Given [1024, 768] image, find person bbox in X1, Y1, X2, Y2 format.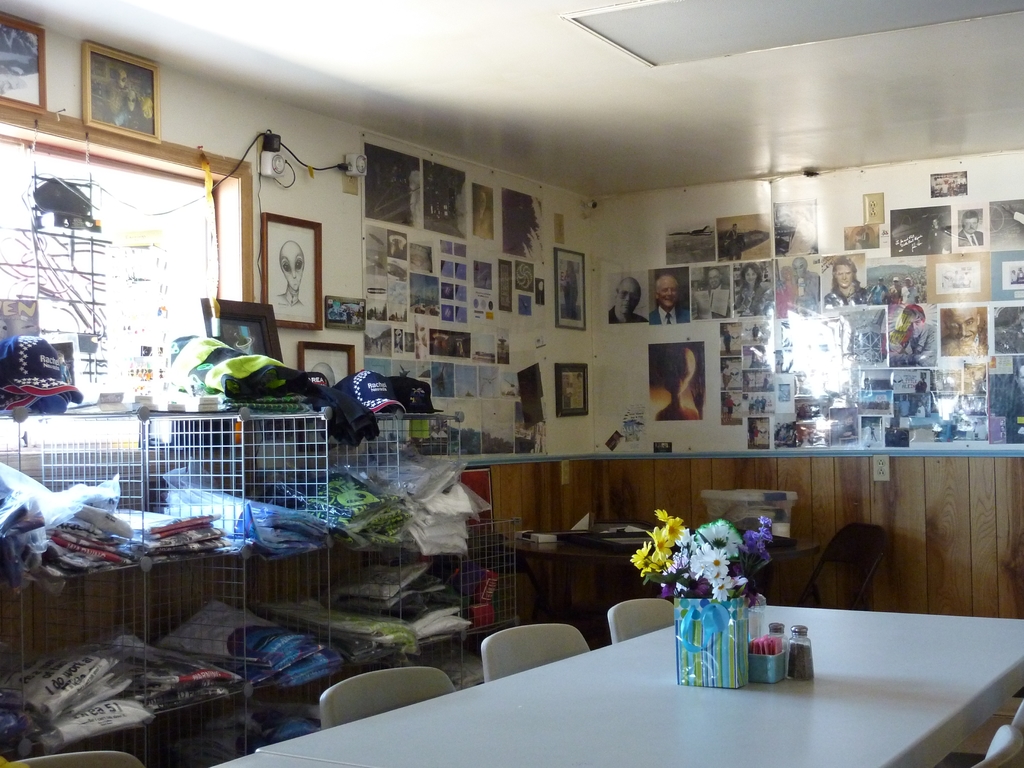
822, 255, 867, 308.
